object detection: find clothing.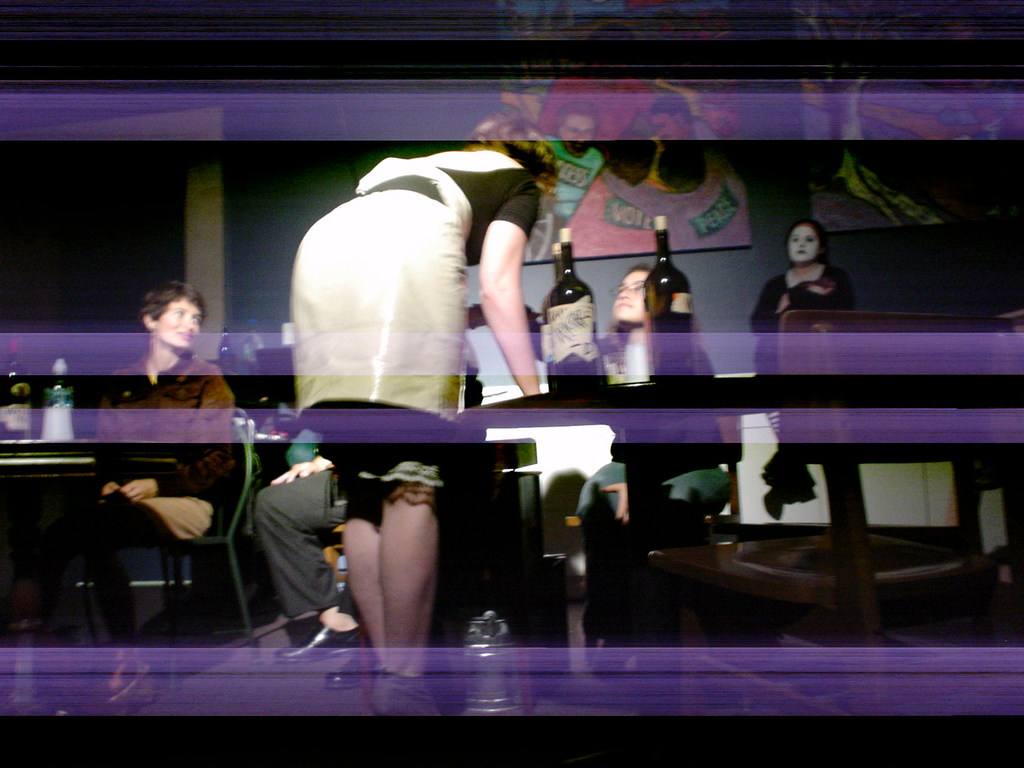
[541, 58, 656, 155].
